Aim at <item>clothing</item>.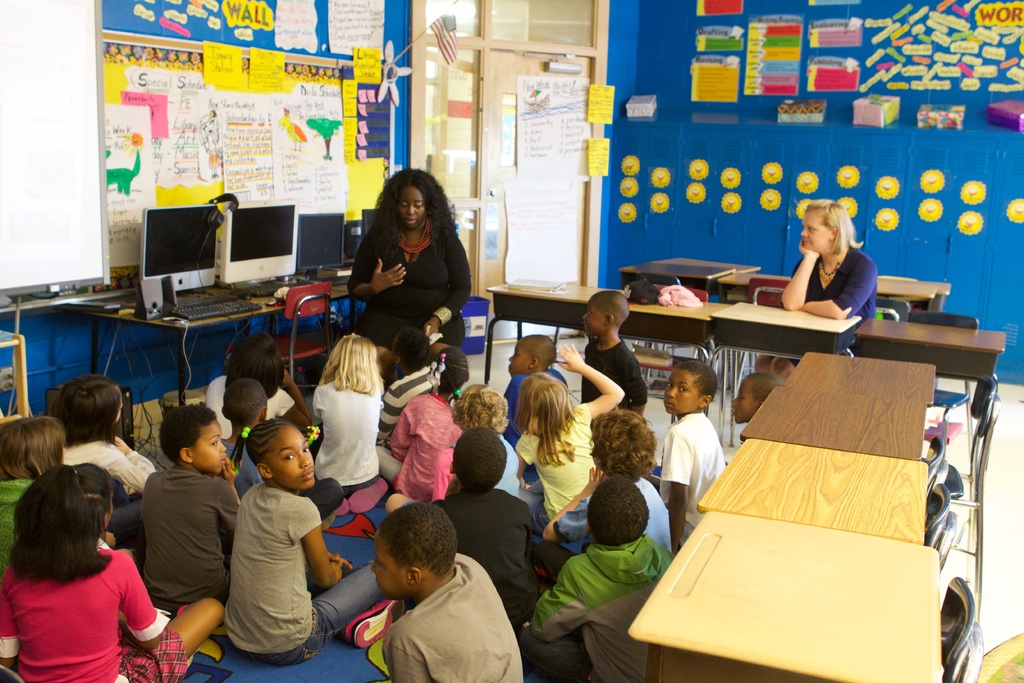
Aimed at x1=224 y1=440 x2=267 y2=504.
